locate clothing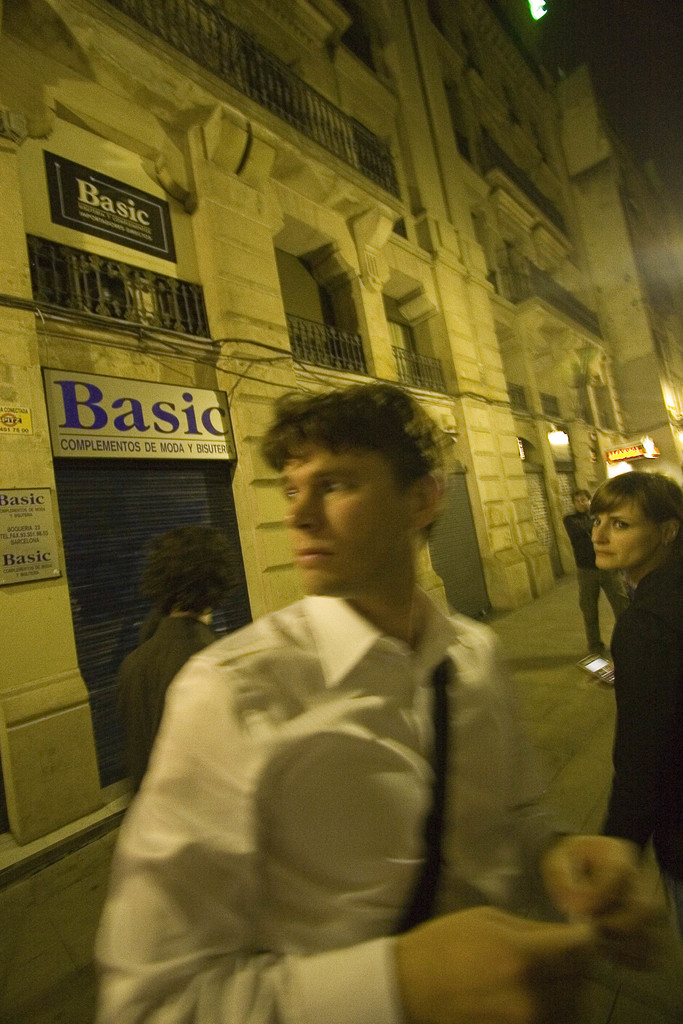
box(568, 497, 632, 652)
